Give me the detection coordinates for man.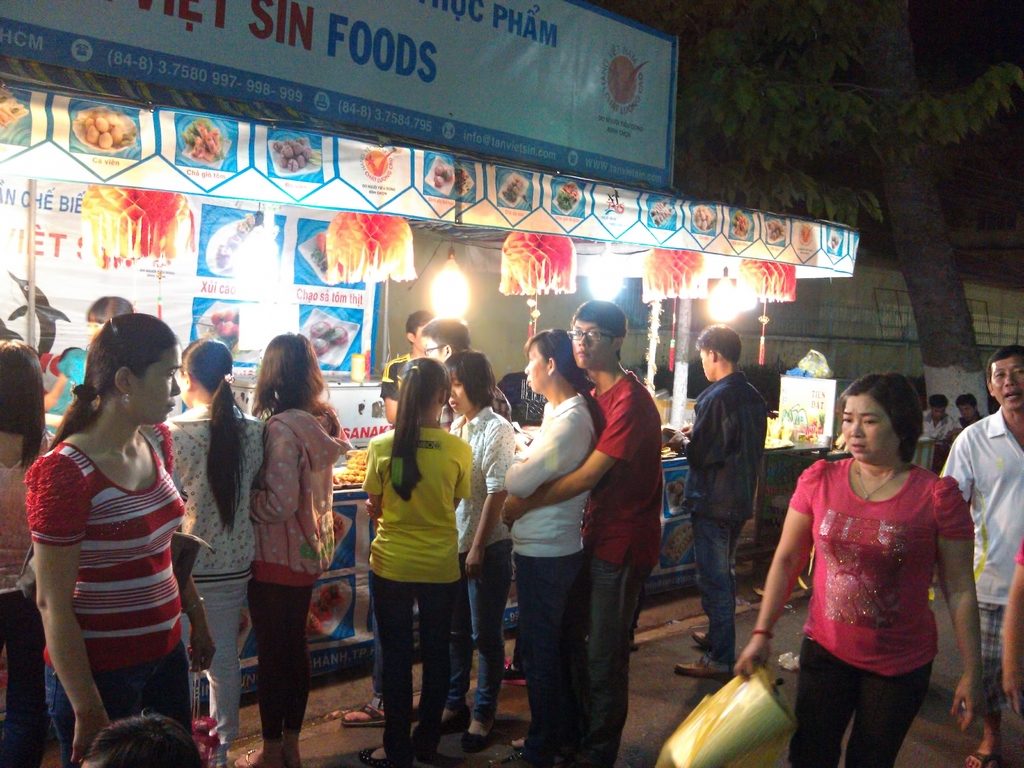
<region>669, 325, 771, 678</region>.
